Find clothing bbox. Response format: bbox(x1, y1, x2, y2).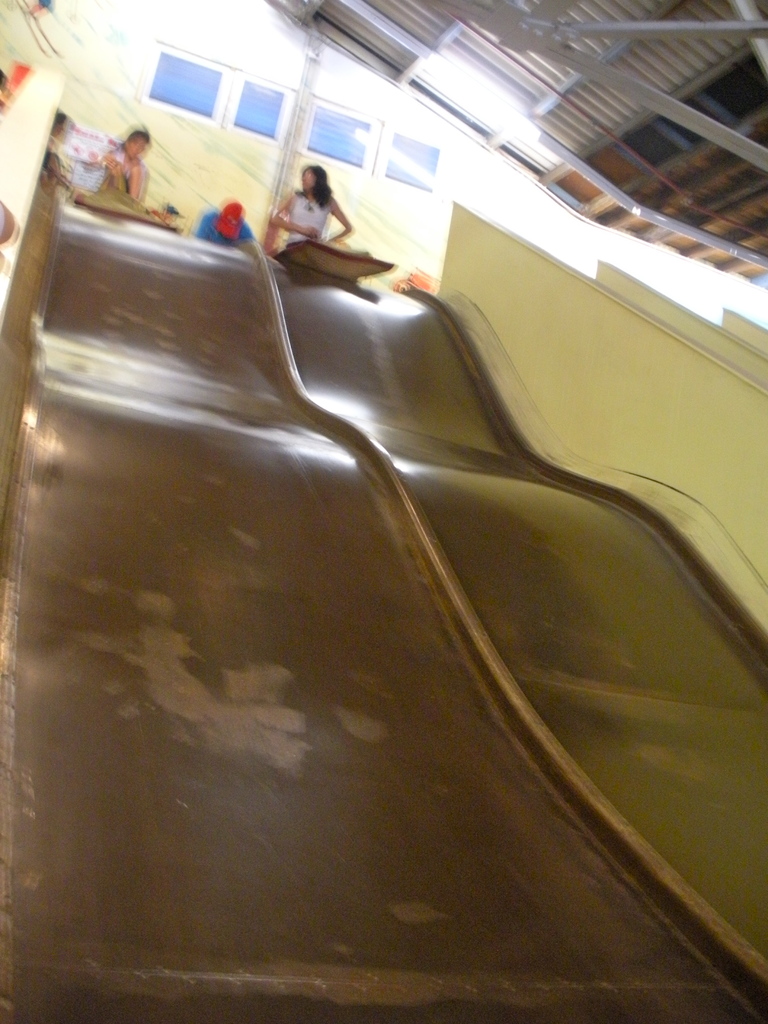
bbox(287, 189, 333, 238).
